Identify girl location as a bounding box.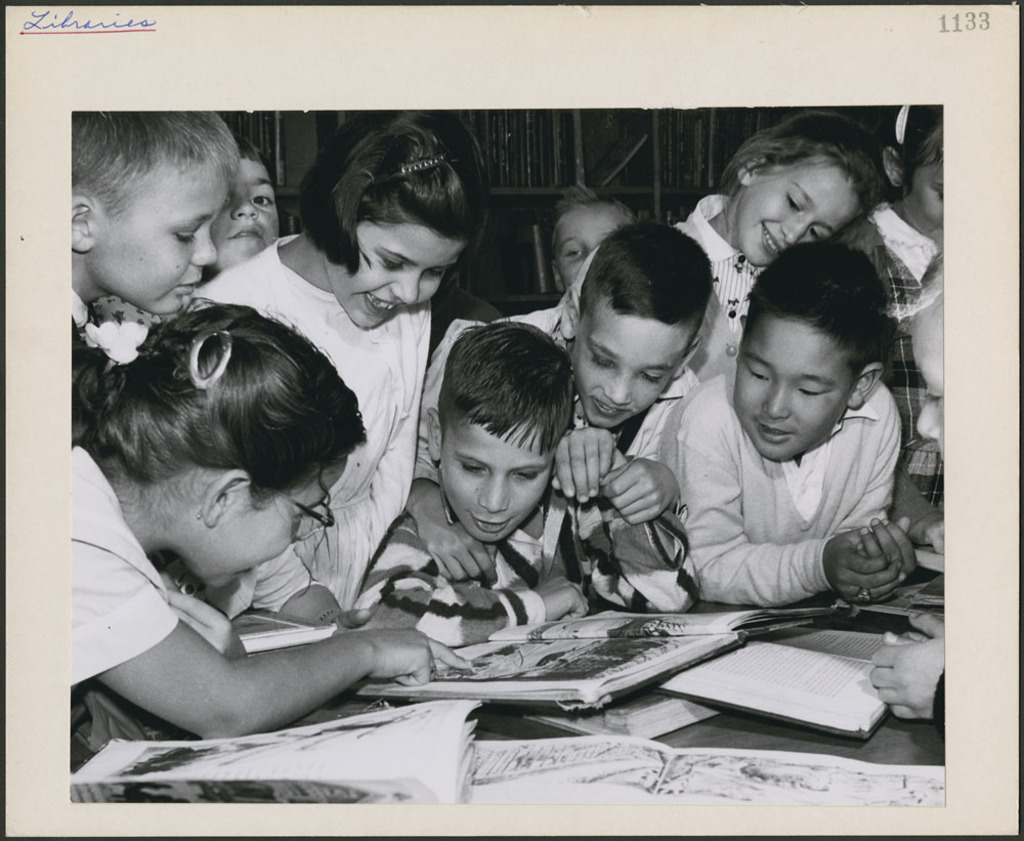
crop(658, 140, 882, 437).
